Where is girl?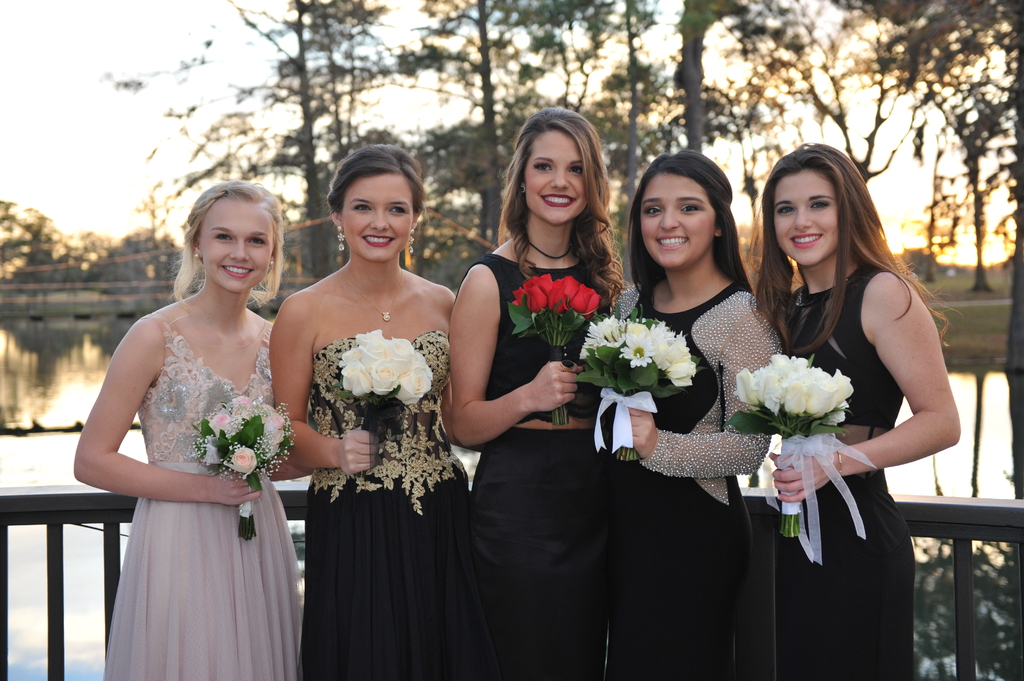
locate(751, 142, 959, 680).
